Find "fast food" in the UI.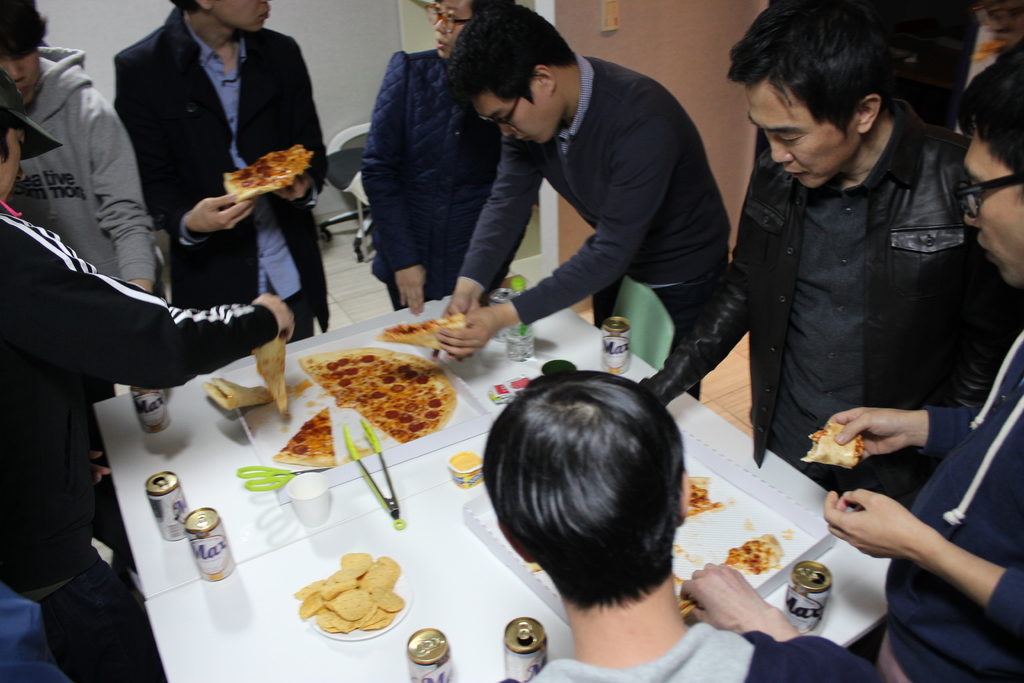
UI element at 299, 354, 463, 445.
